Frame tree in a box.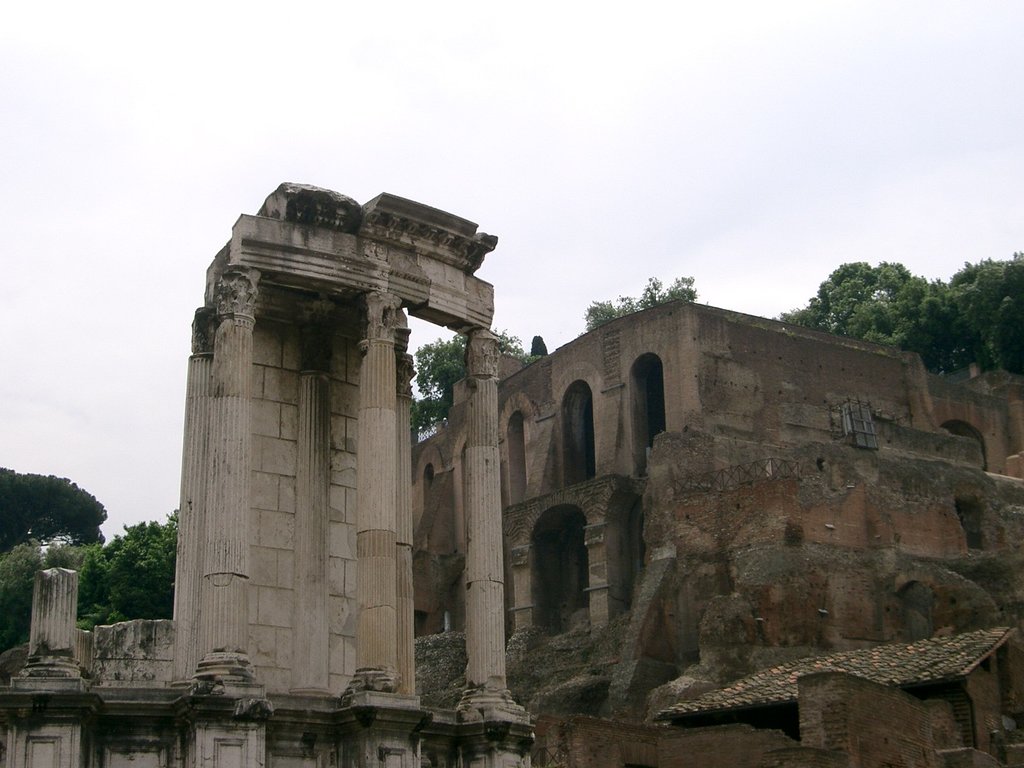
locate(591, 276, 698, 326).
